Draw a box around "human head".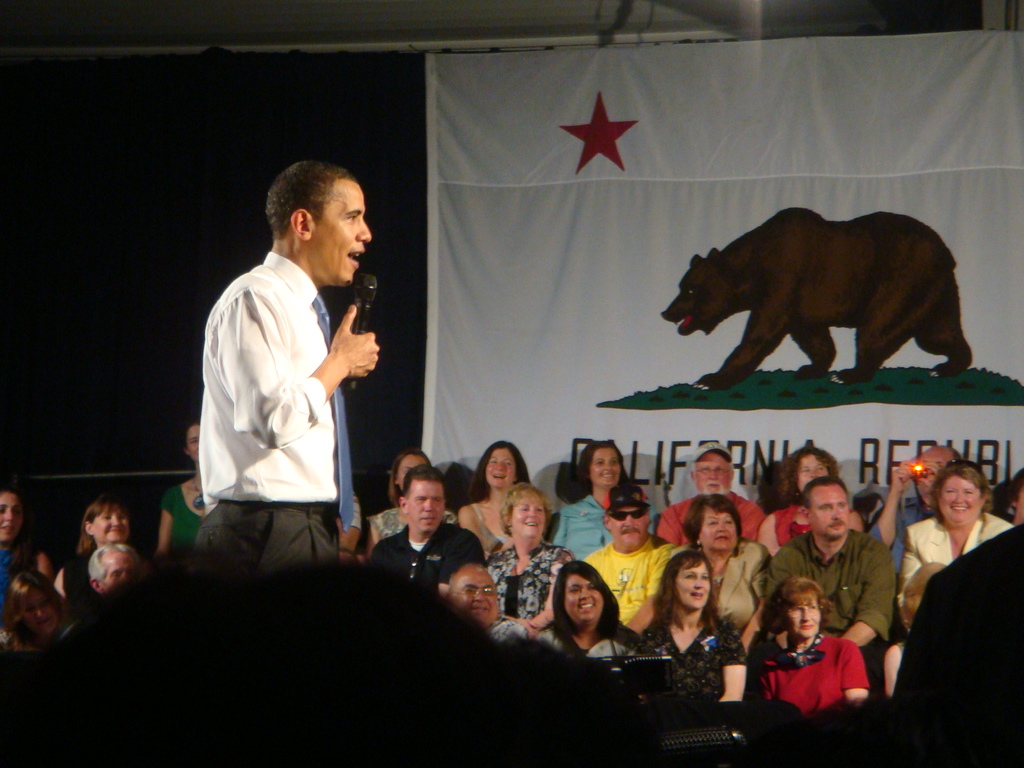
262/161/373/287.
